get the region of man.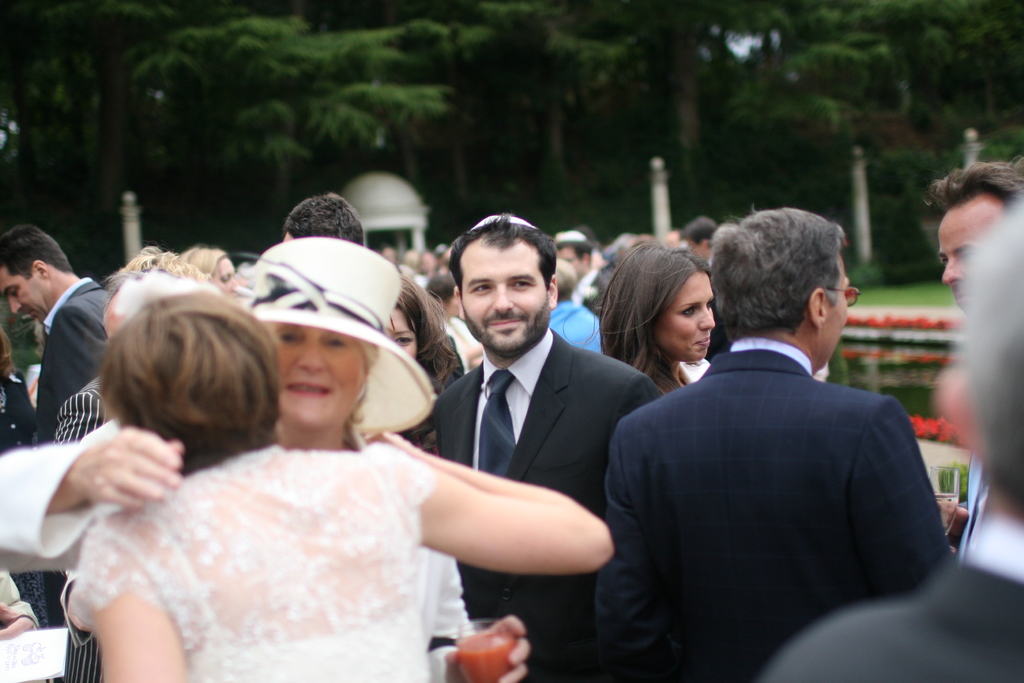
l=278, t=193, r=366, b=250.
